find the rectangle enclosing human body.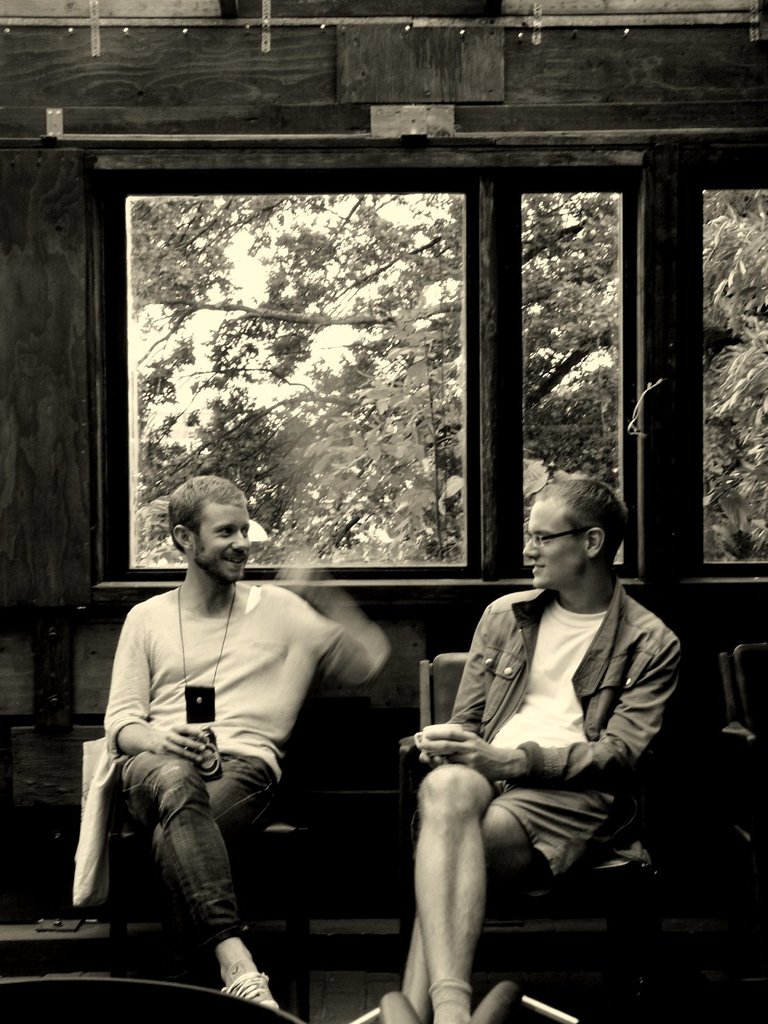
<region>102, 474, 396, 1016</region>.
